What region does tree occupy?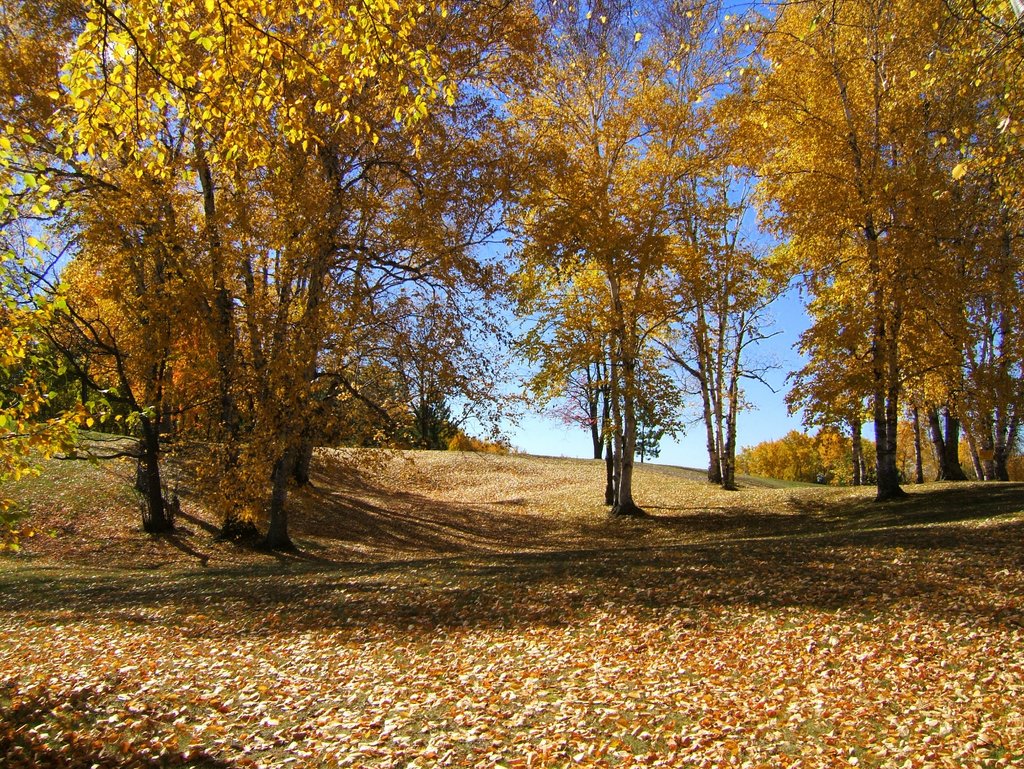
<box>708,0,1007,507</box>.
